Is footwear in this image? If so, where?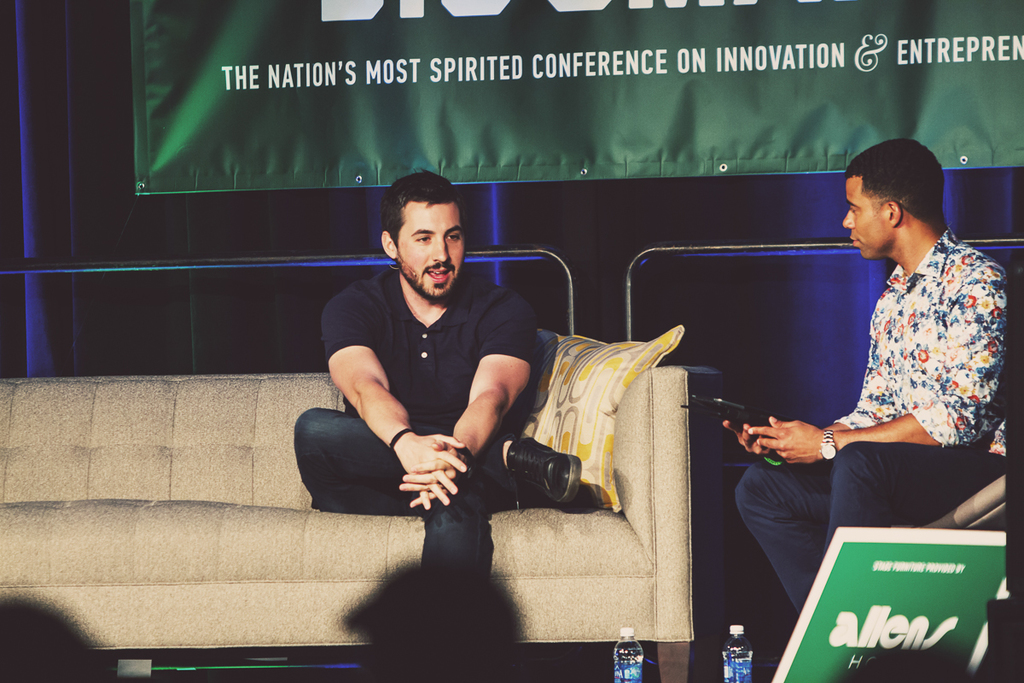
Yes, at 482, 434, 575, 512.
